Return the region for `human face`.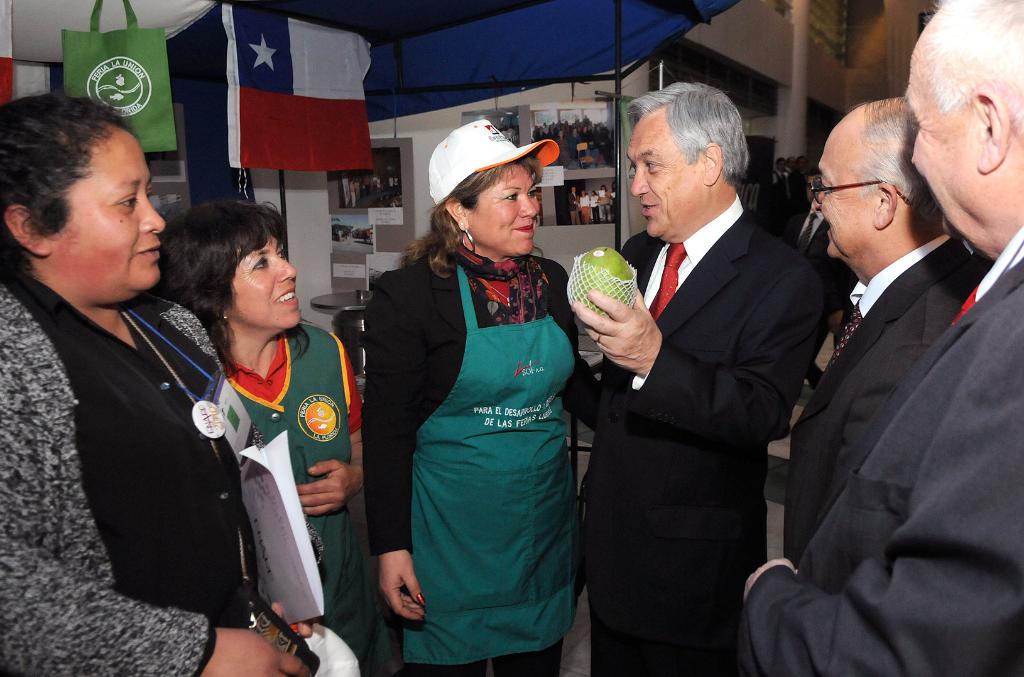
910, 44, 971, 232.
